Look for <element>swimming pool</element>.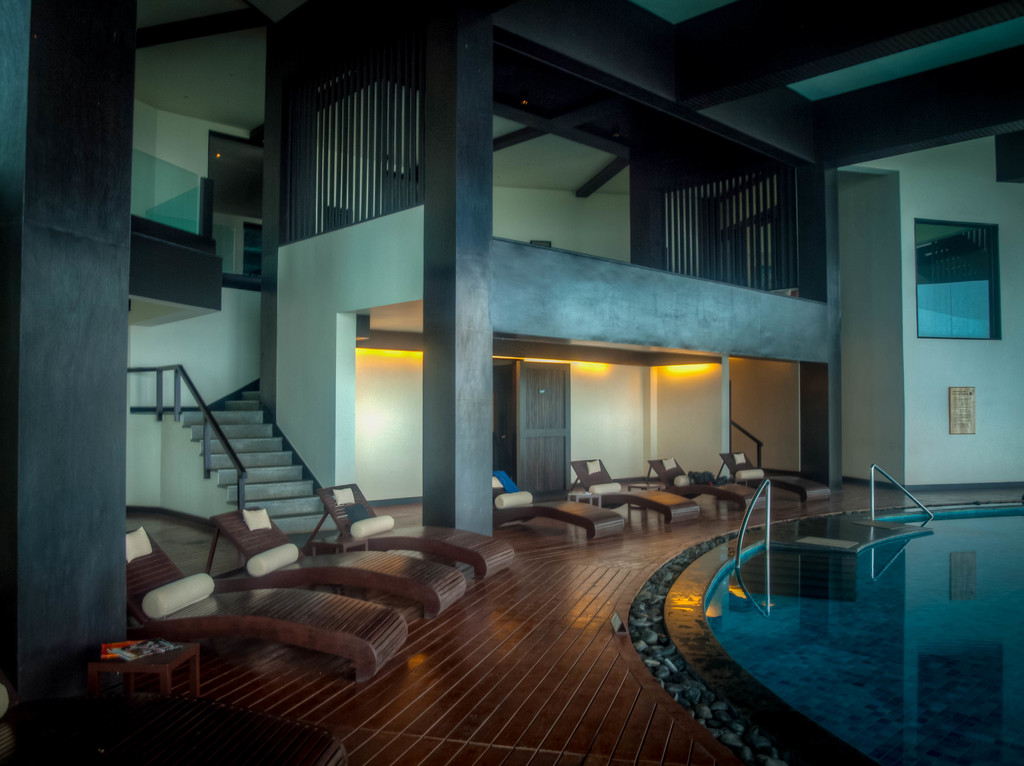
Found: rect(663, 498, 1023, 765).
